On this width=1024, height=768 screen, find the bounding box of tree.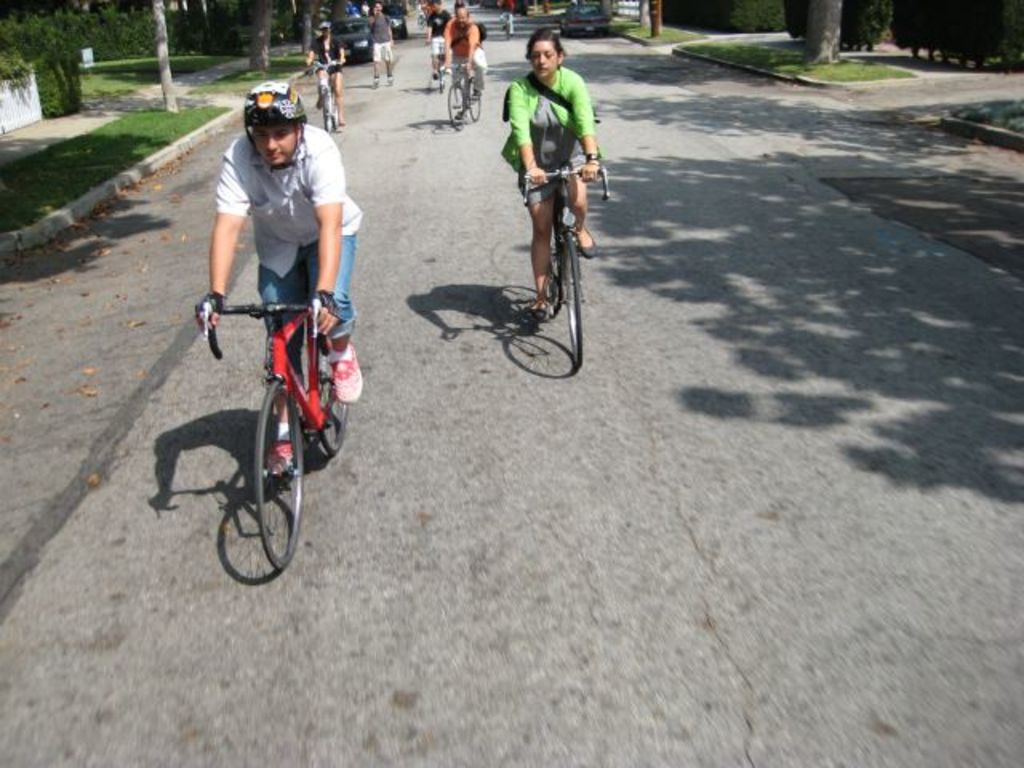
Bounding box: {"left": 248, "top": 0, "right": 278, "bottom": 74}.
